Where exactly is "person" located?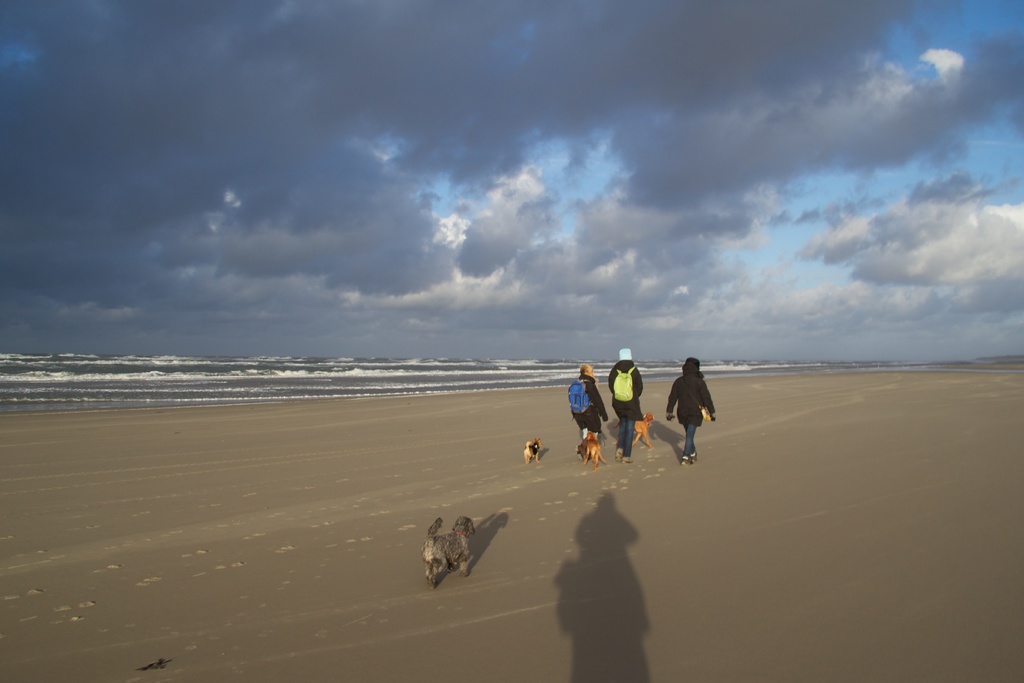
Its bounding box is [569, 365, 607, 451].
